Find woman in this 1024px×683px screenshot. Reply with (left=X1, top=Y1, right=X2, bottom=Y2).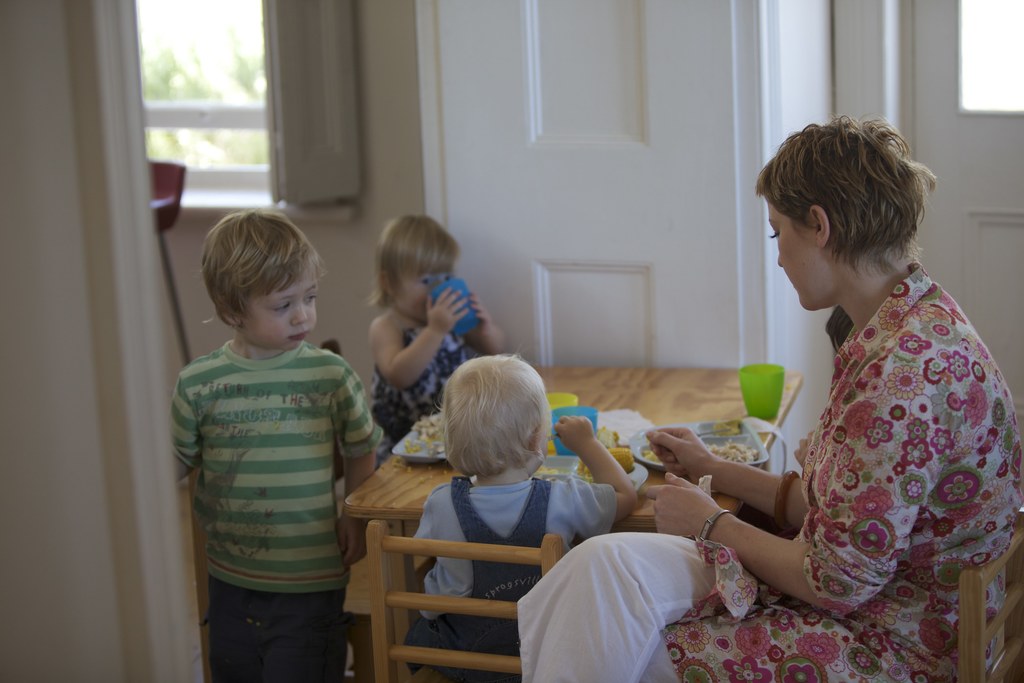
(left=502, top=113, right=1023, bottom=682).
